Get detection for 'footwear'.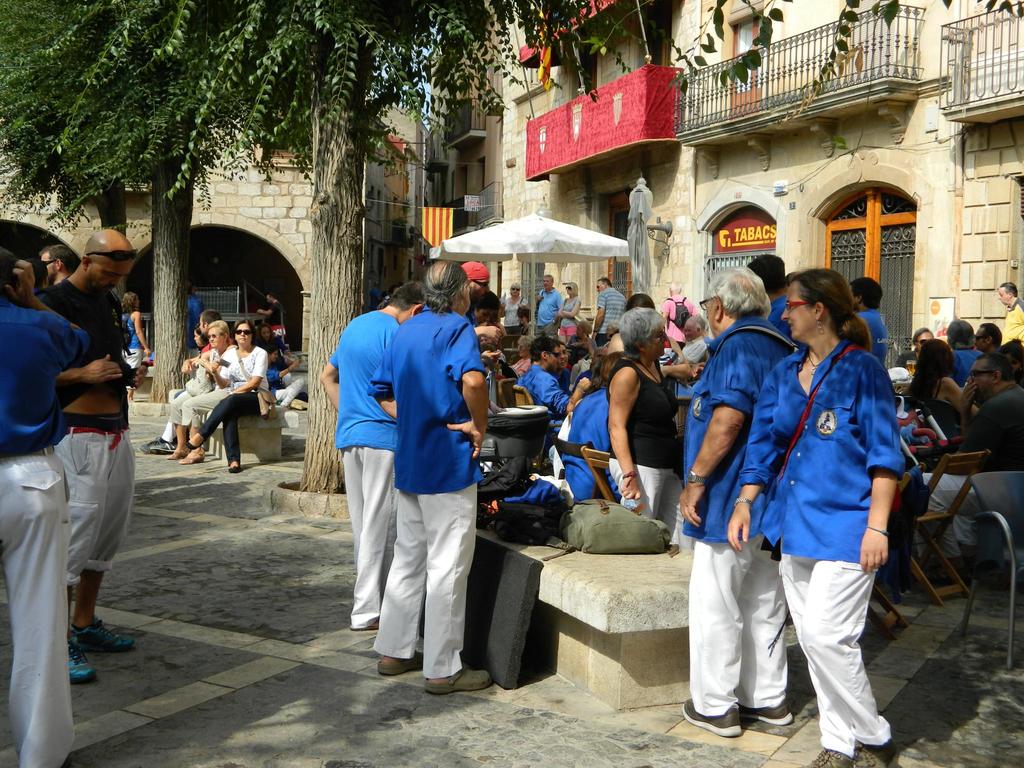
Detection: {"left": 177, "top": 449, "right": 207, "bottom": 465}.
